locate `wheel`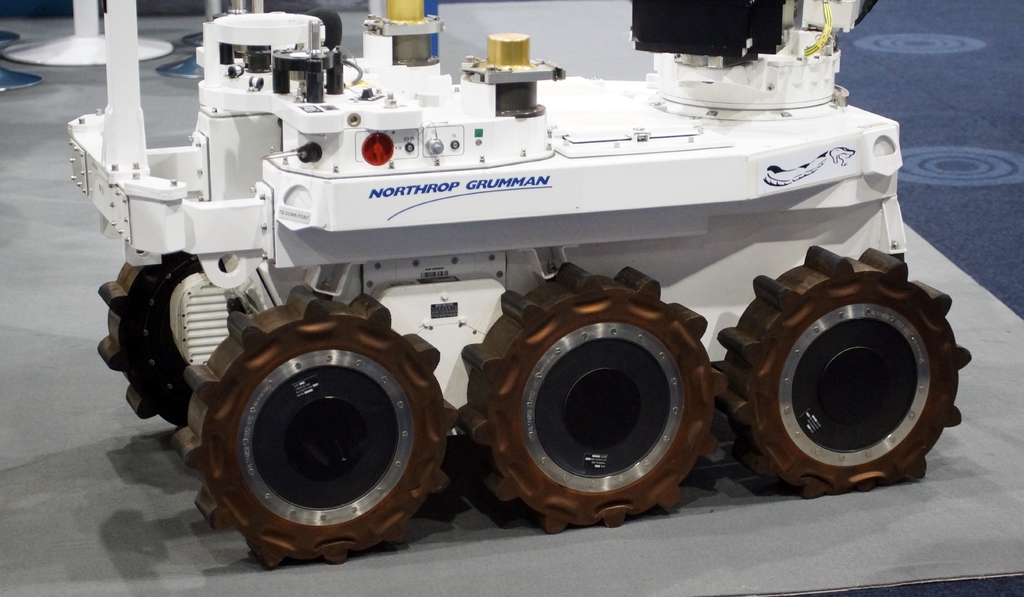
x1=463 y1=261 x2=729 y2=534
